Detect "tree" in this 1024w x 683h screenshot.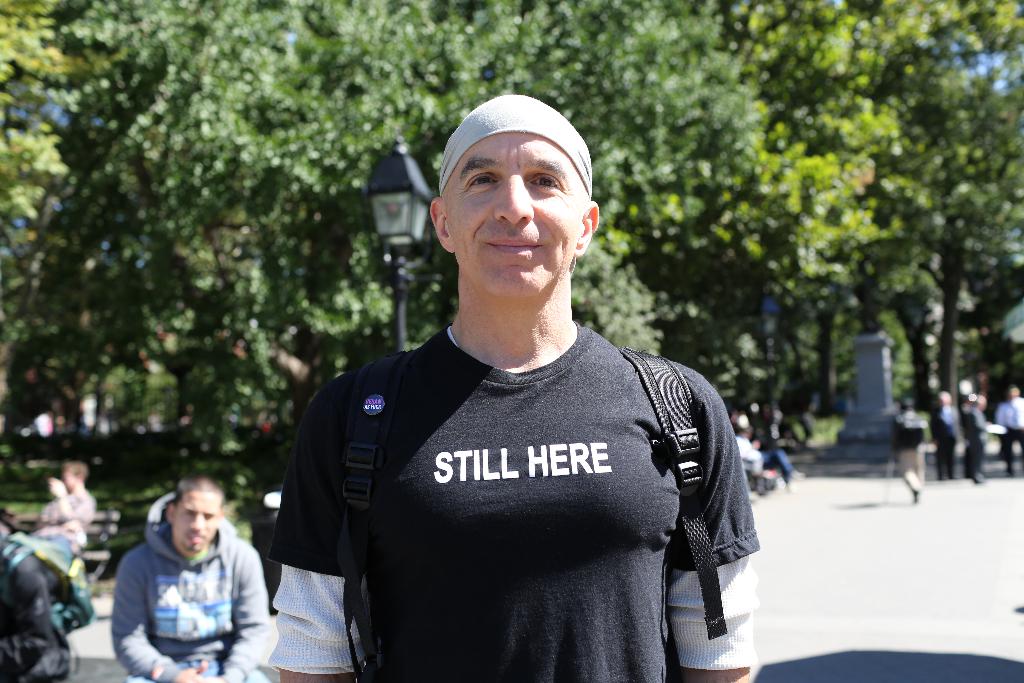
Detection: box(0, 0, 714, 467).
